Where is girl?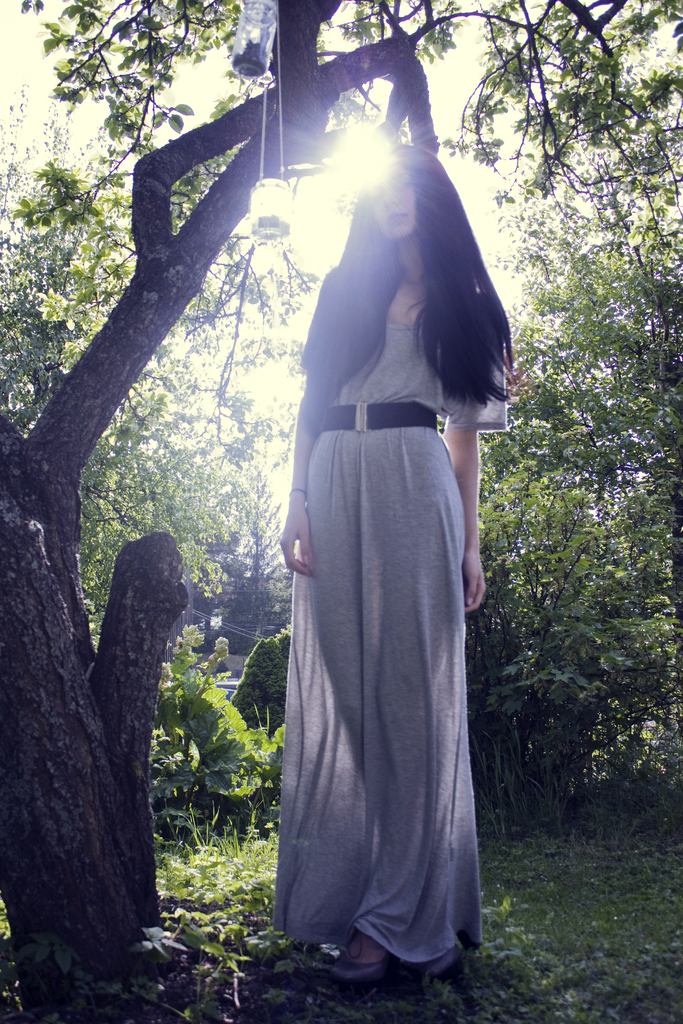
[272,145,523,981].
